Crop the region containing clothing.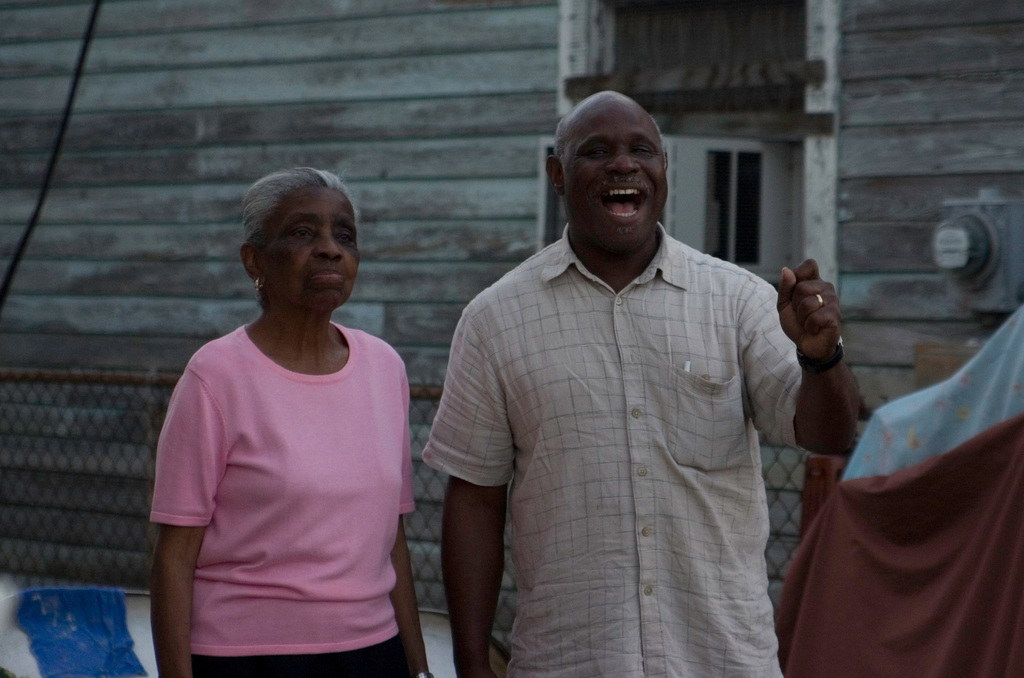
Crop region: <box>145,276,421,668</box>.
